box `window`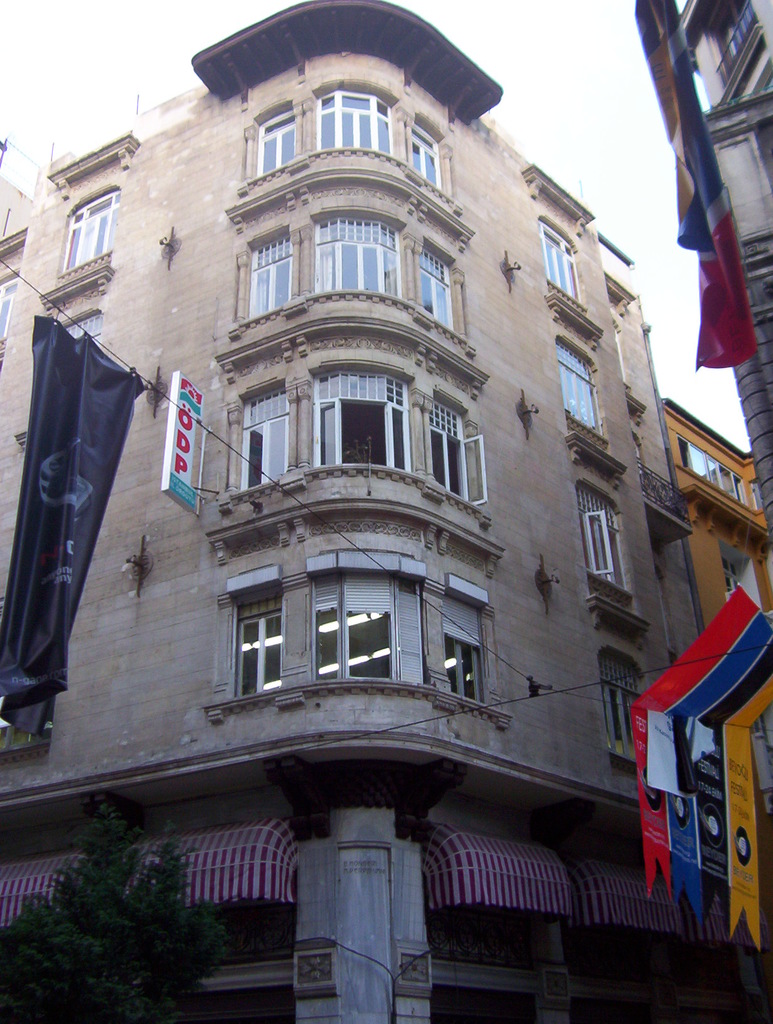
select_region(559, 339, 606, 437)
